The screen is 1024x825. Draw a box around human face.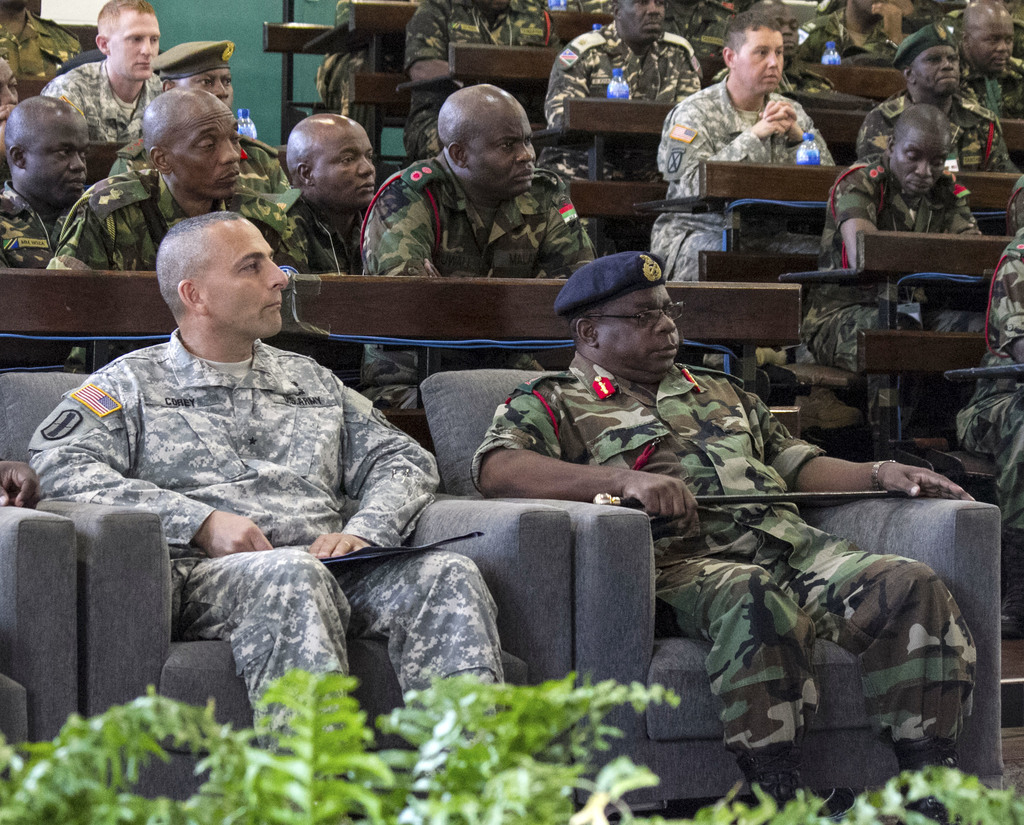
[24,126,87,201].
